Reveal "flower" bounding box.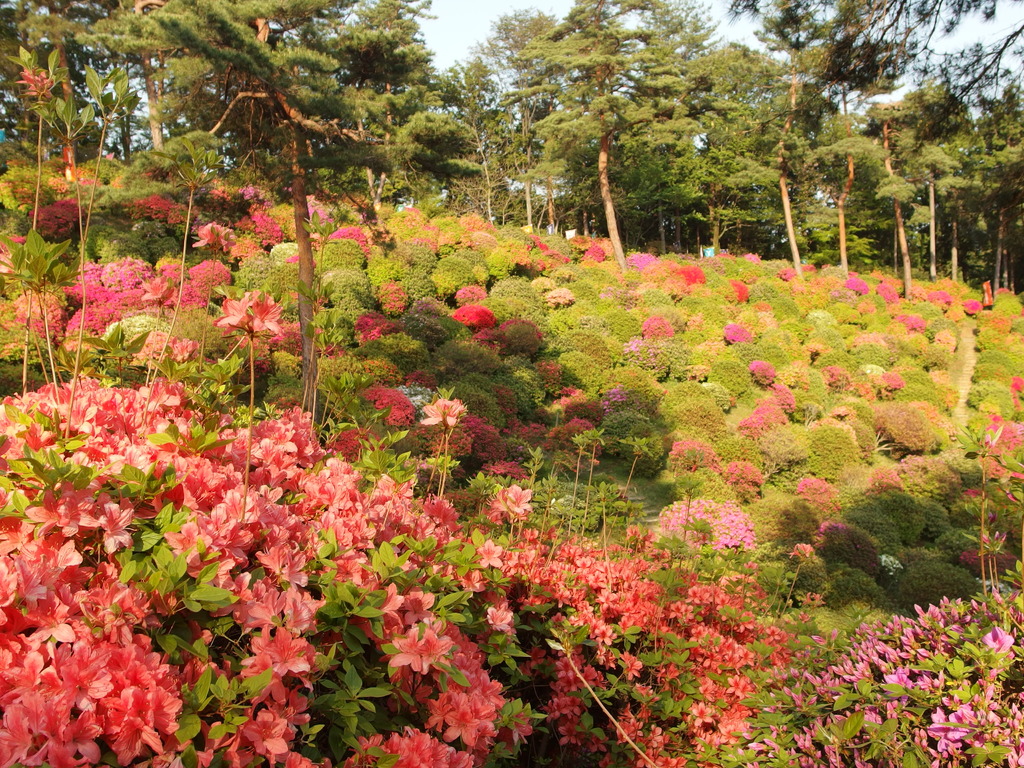
Revealed: [x1=894, y1=312, x2=929, y2=335].
